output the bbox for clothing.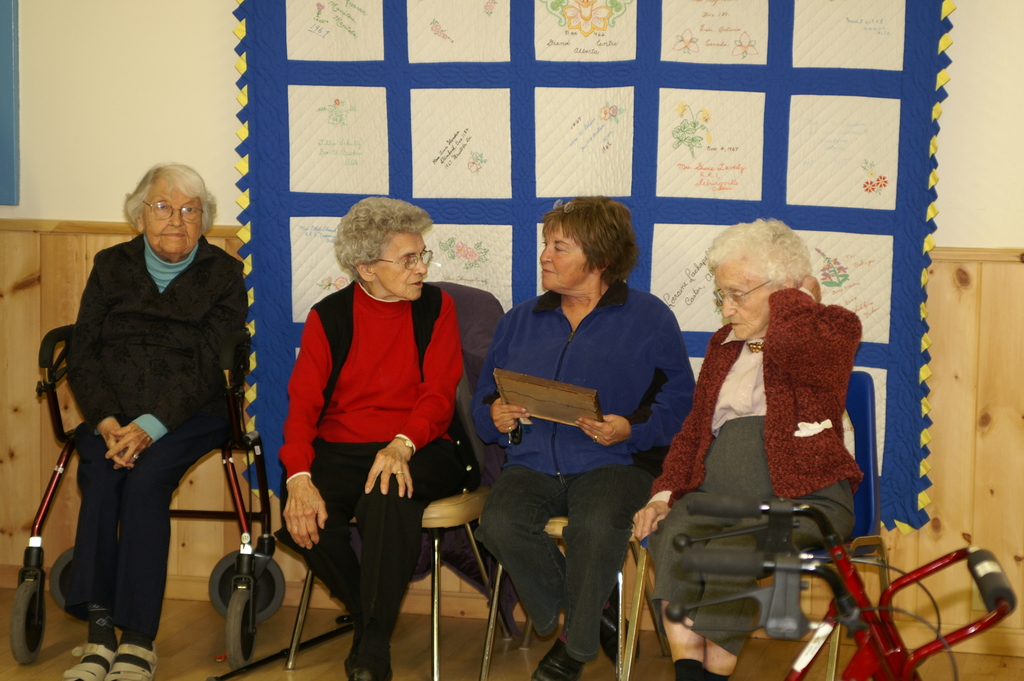
(474,277,700,658).
